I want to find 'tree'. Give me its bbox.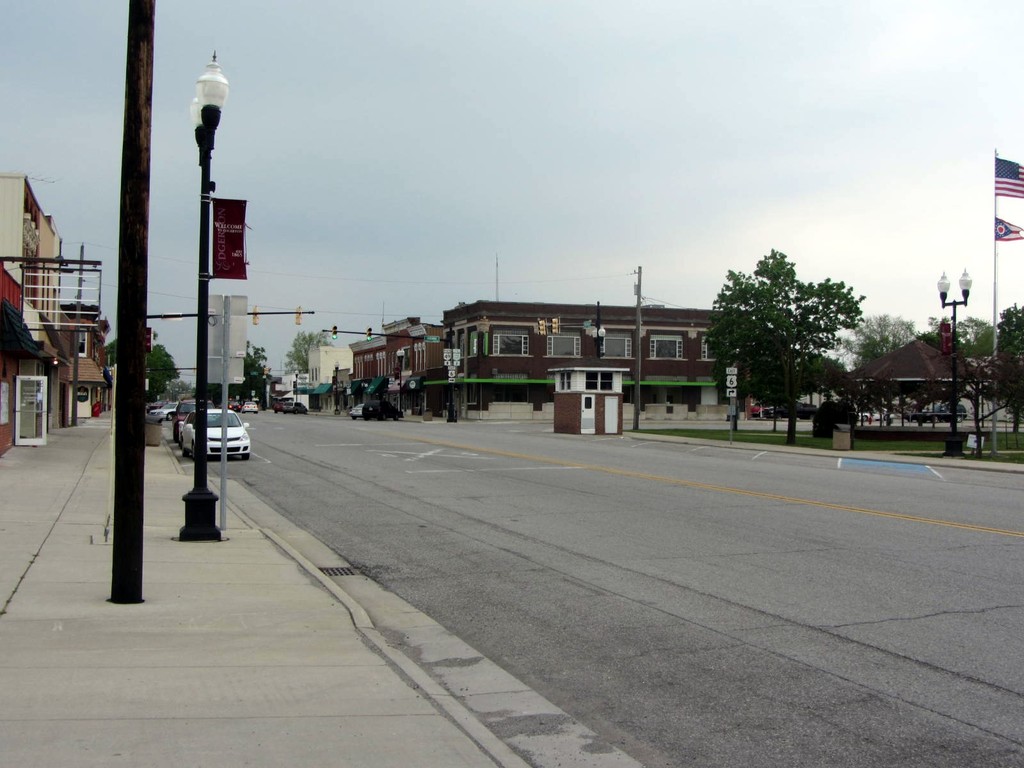
[left=200, top=342, right=275, bottom=409].
